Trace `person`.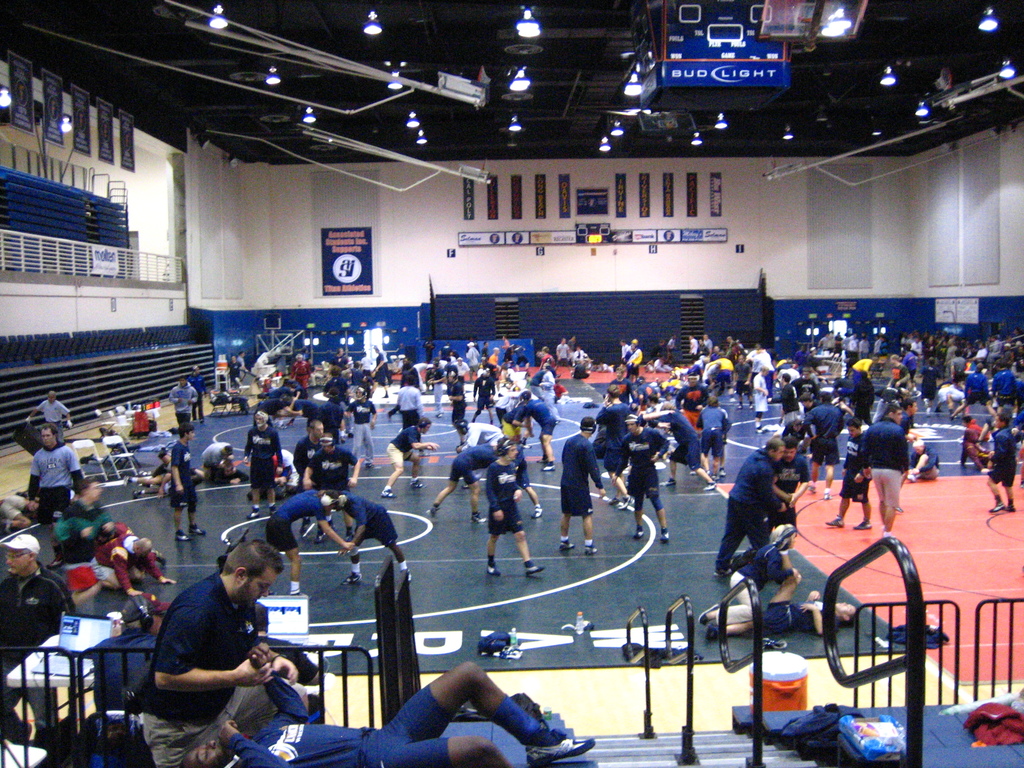
Traced to (left=286, top=395, right=319, bottom=431).
